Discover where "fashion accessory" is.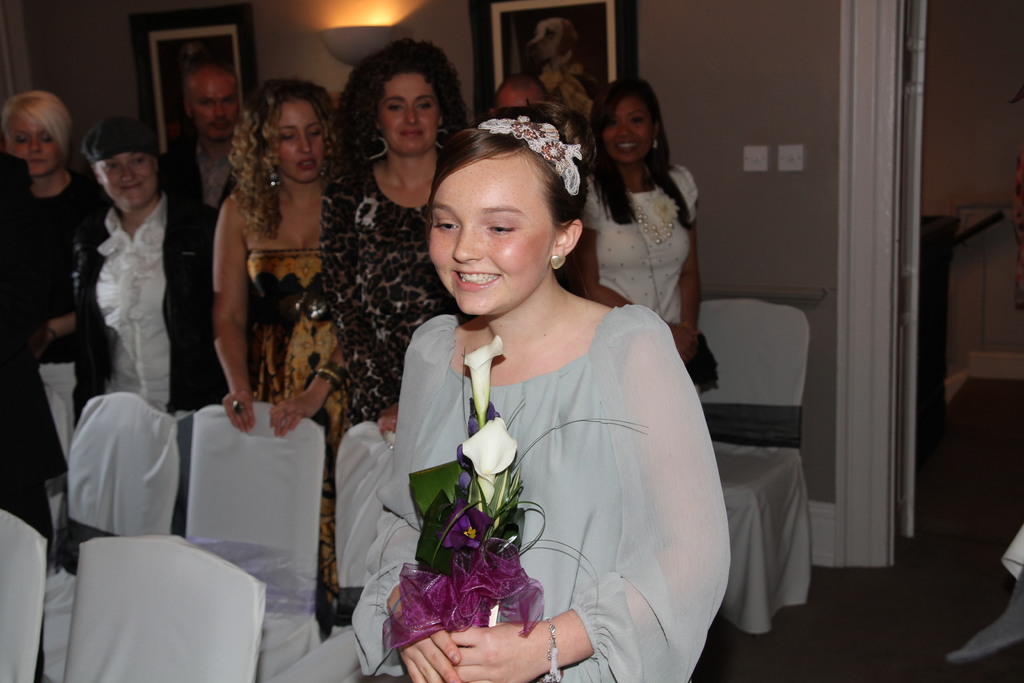
Discovered at l=479, t=109, r=584, b=199.
